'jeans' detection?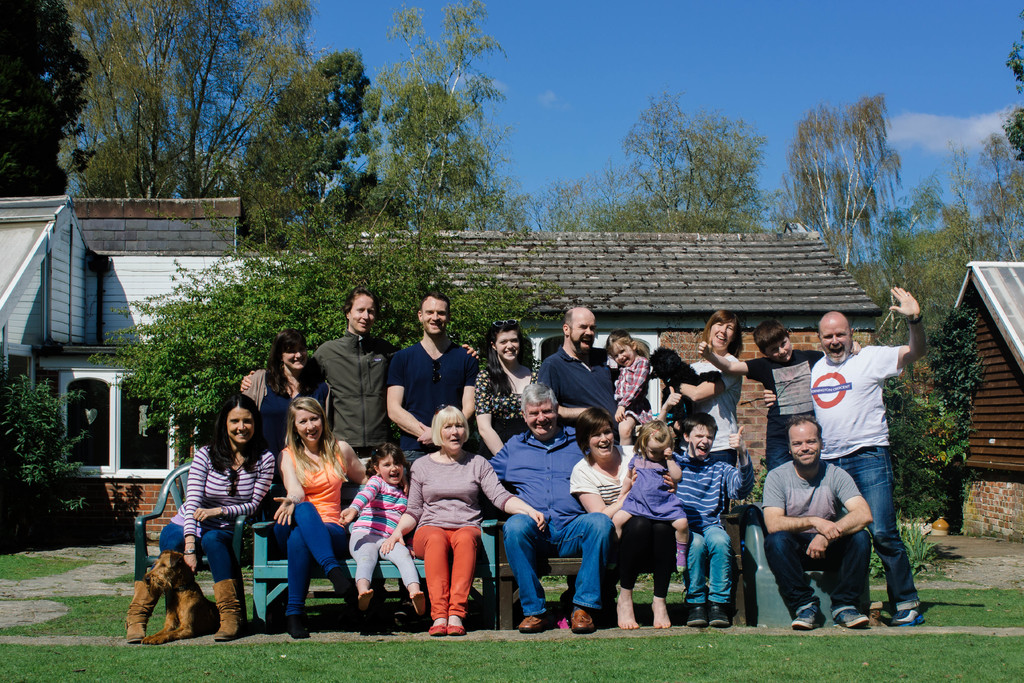
Rect(685, 527, 735, 602)
